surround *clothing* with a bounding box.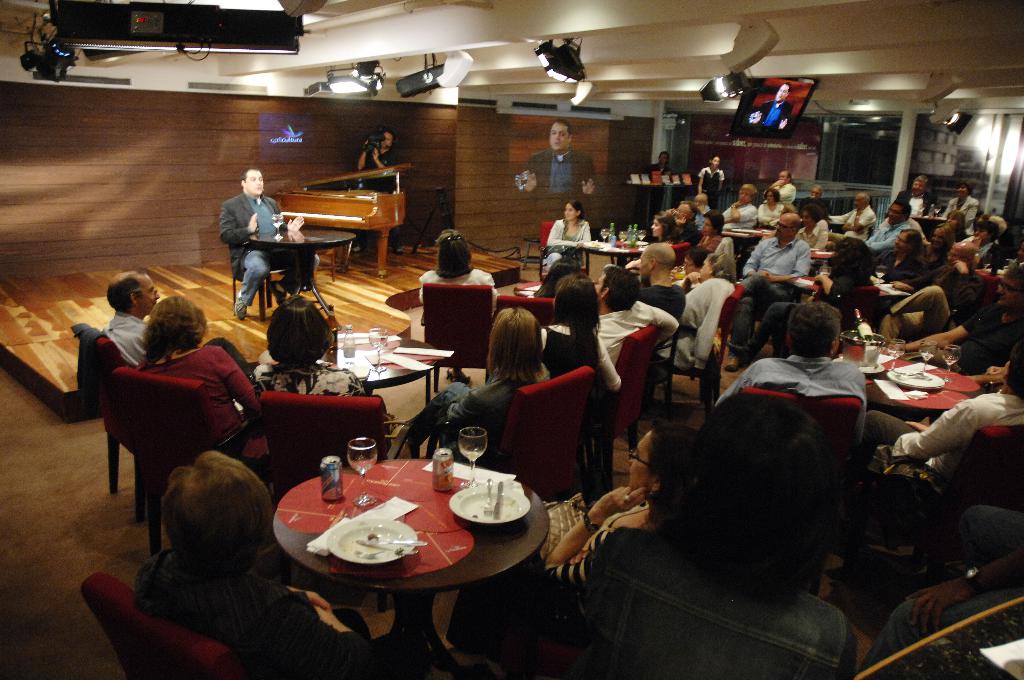
[884, 245, 920, 281].
